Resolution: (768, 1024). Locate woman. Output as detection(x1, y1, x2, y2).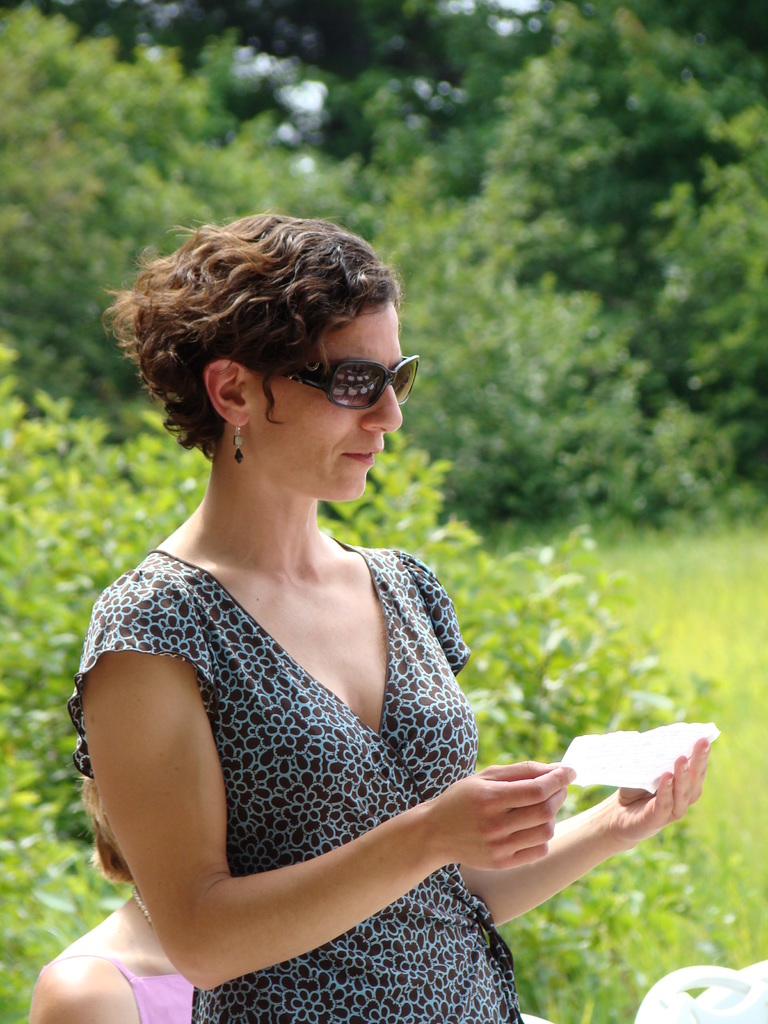
detection(49, 328, 618, 1001).
